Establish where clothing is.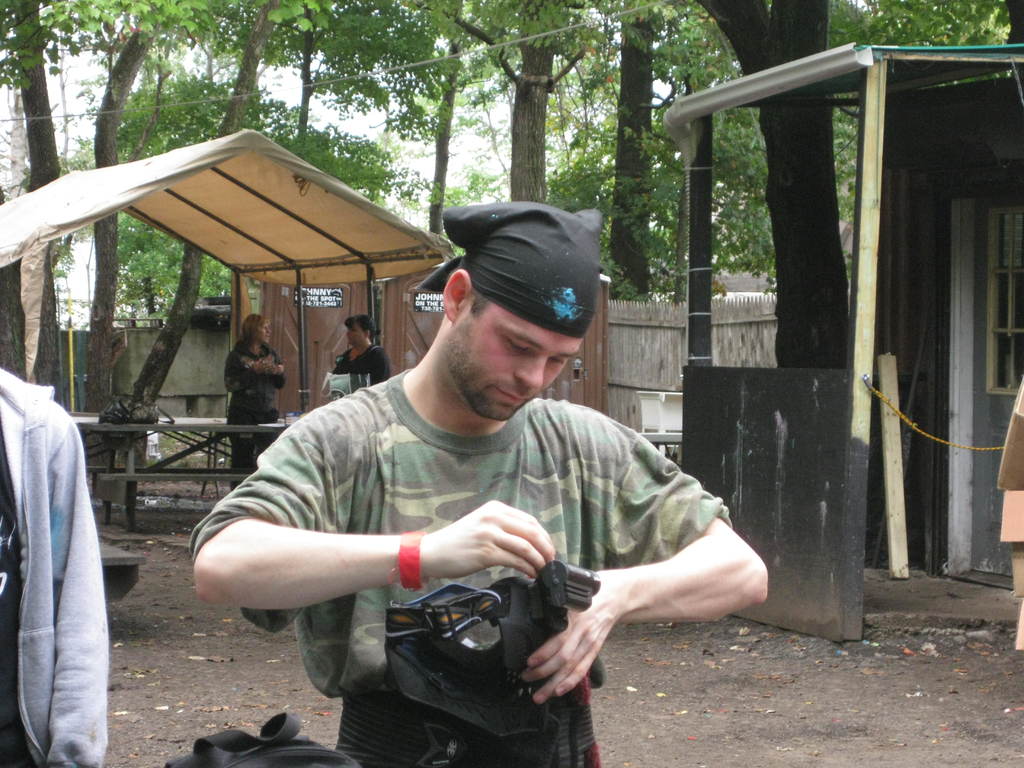
Established at l=187, t=399, r=730, b=767.
